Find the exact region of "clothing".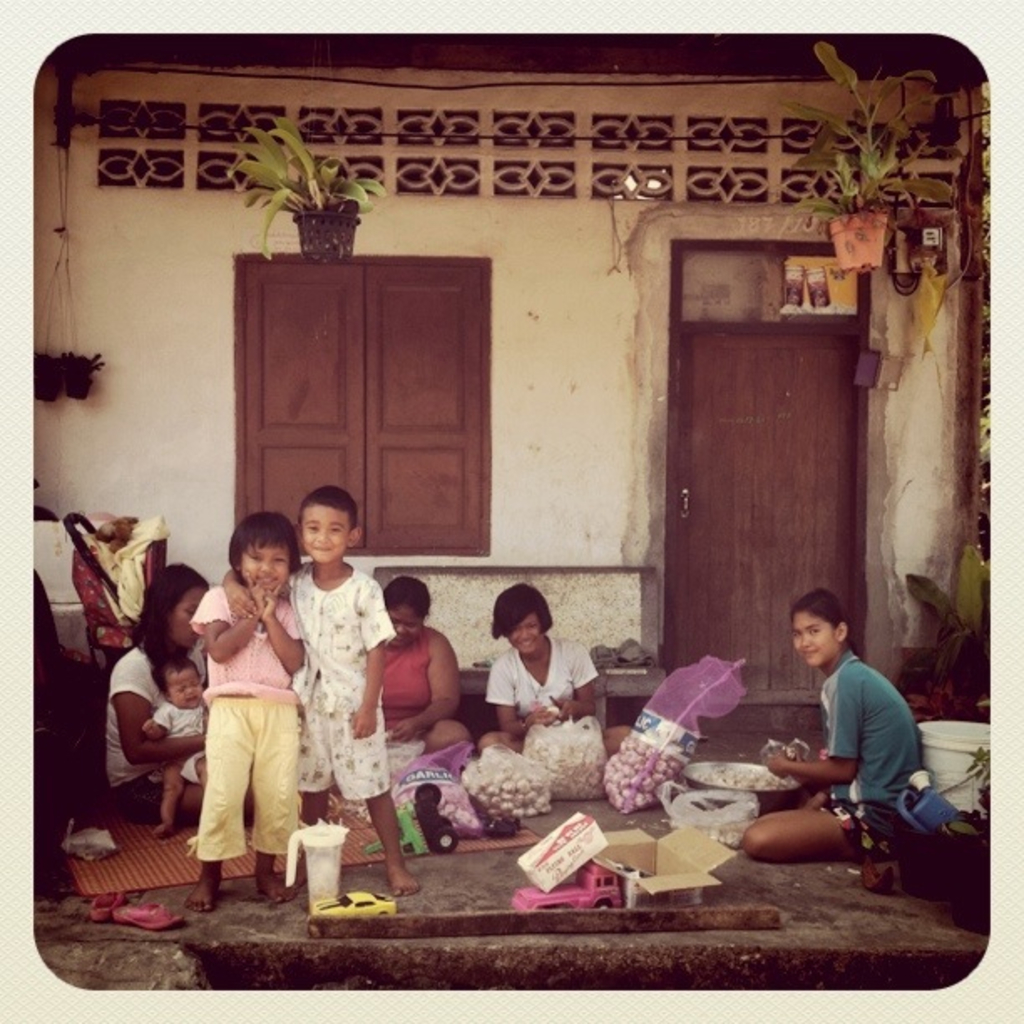
Exact region: region(484, 643, 609, 731).
